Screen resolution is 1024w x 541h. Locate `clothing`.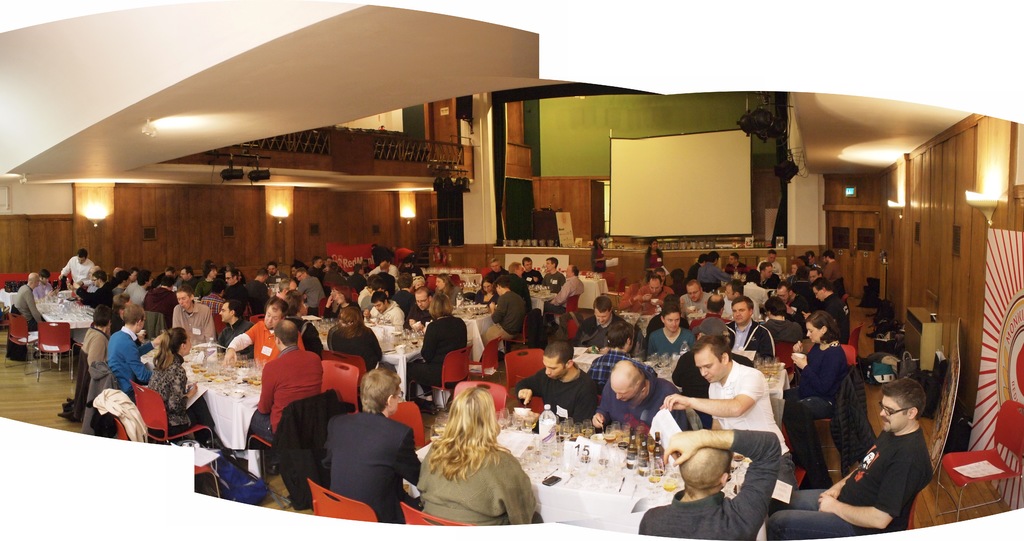
pyautogui.locateOnScreen(729, 317, 776, 363).
